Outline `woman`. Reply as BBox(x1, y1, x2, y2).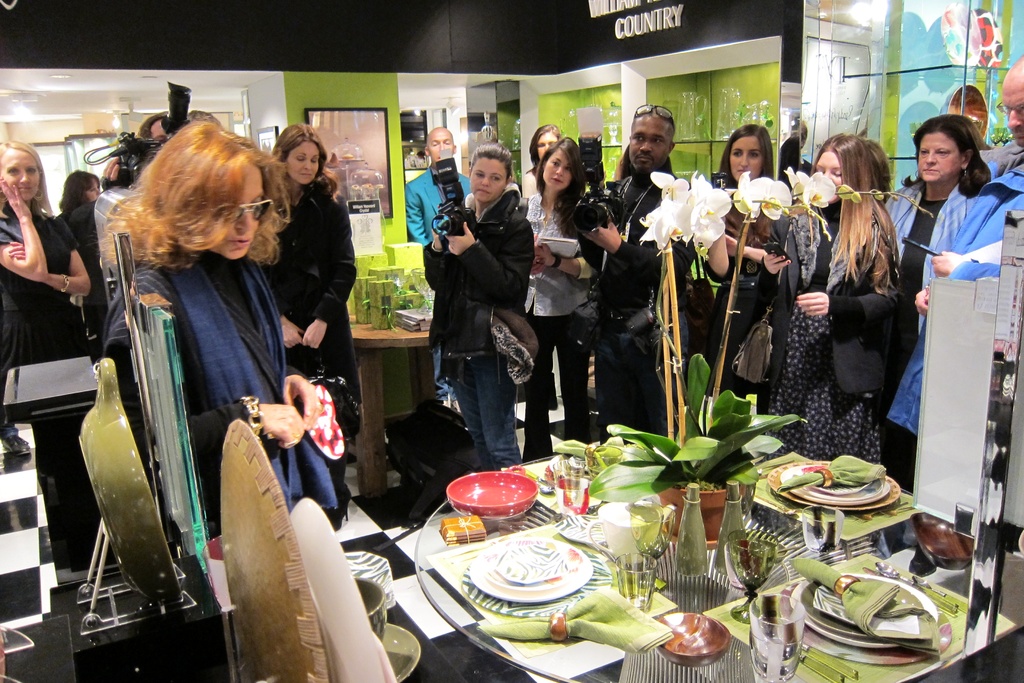
BBox(423, 143, 533, 472).
